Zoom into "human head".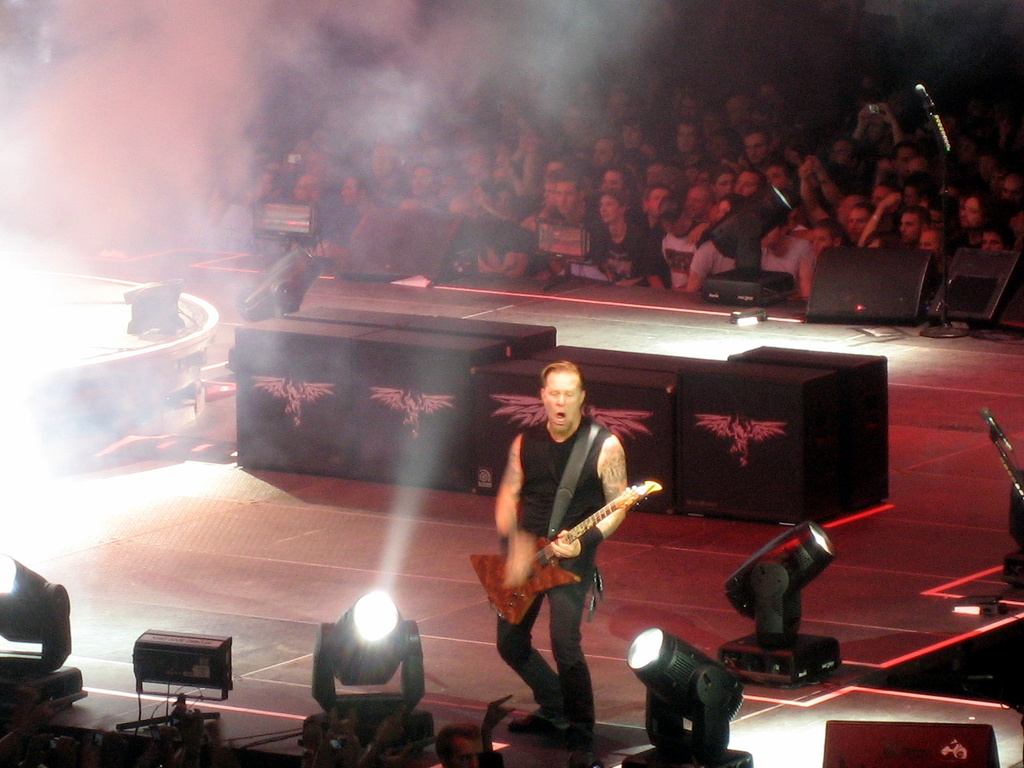
Zoom target: <bbox>603, 87, 641, 125</bbox>.
